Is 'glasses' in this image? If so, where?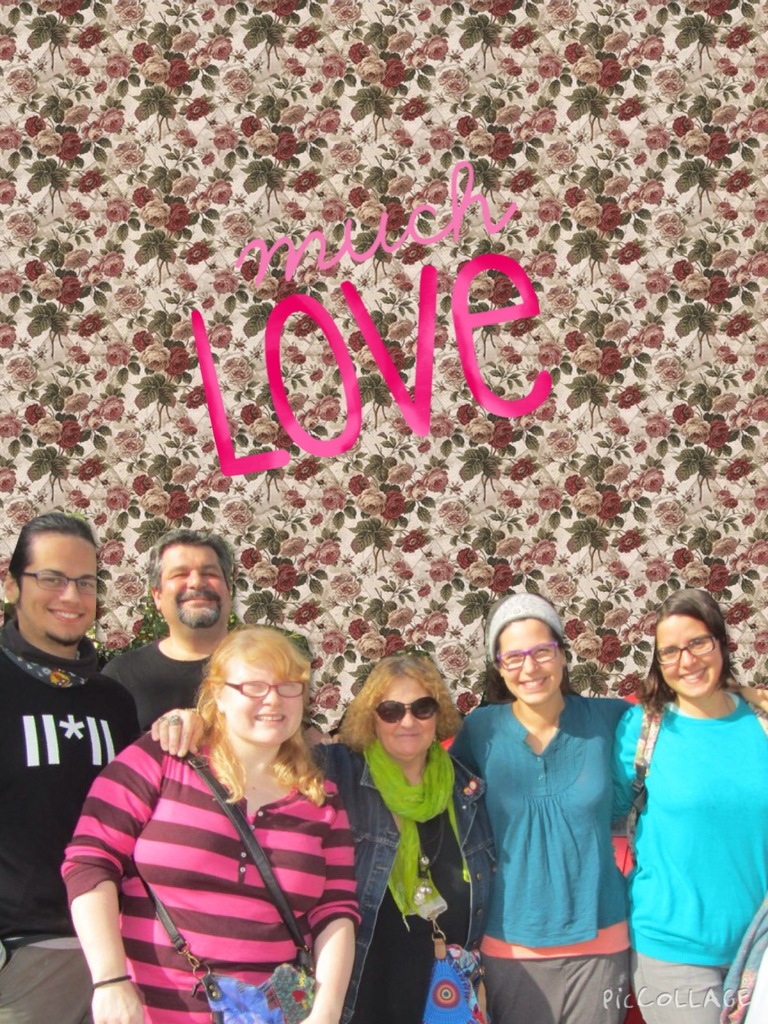
Yes, at l=222, t=676, r=307, b=698.
